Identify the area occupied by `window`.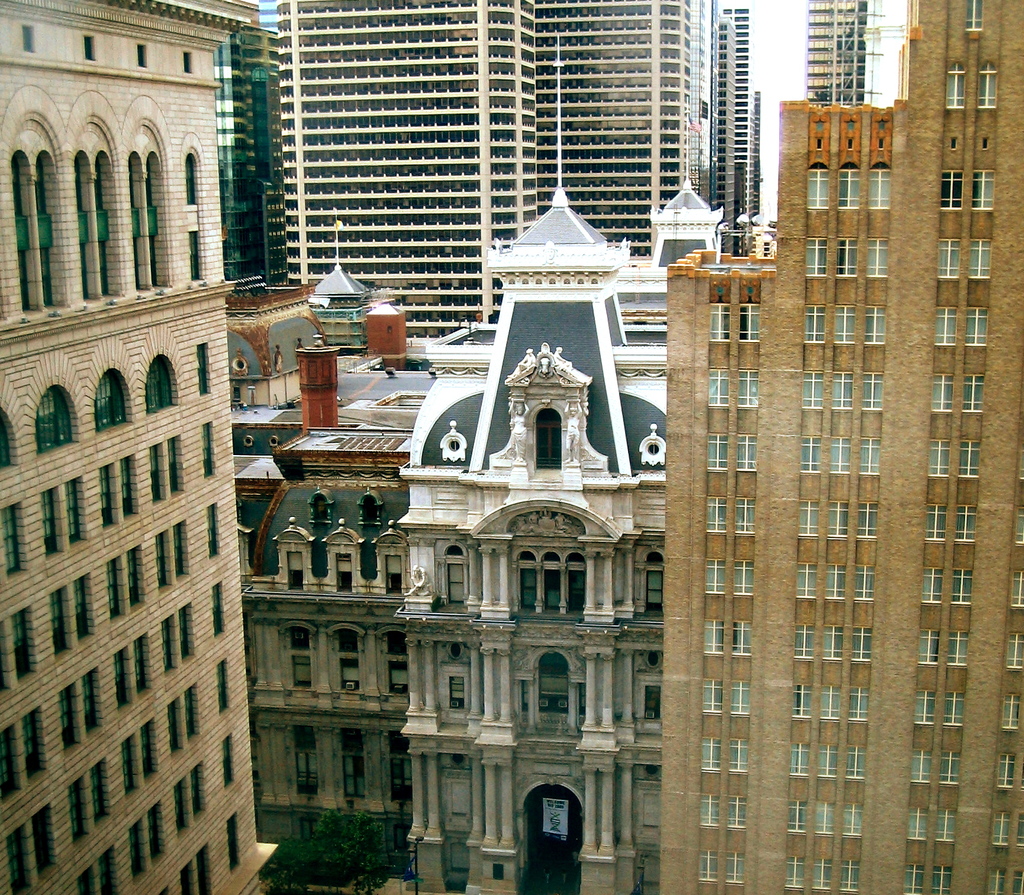
Area: Rect(640, 552, 665, 617).
